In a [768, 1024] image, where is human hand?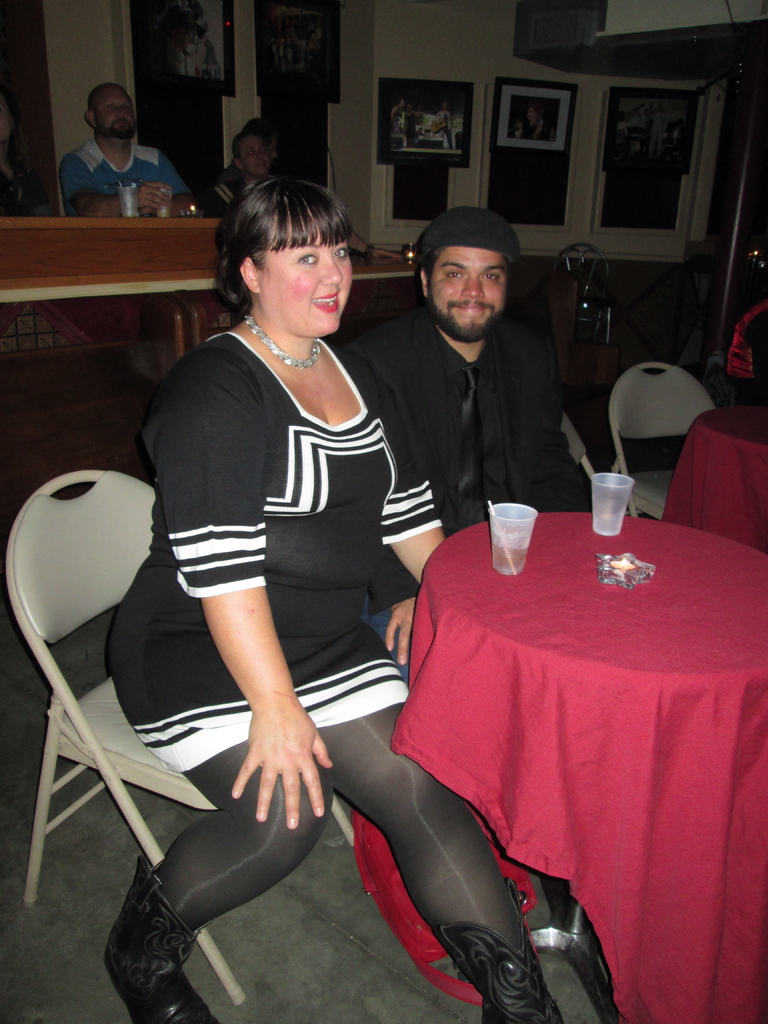
detection(382, 595, 419, 666).
